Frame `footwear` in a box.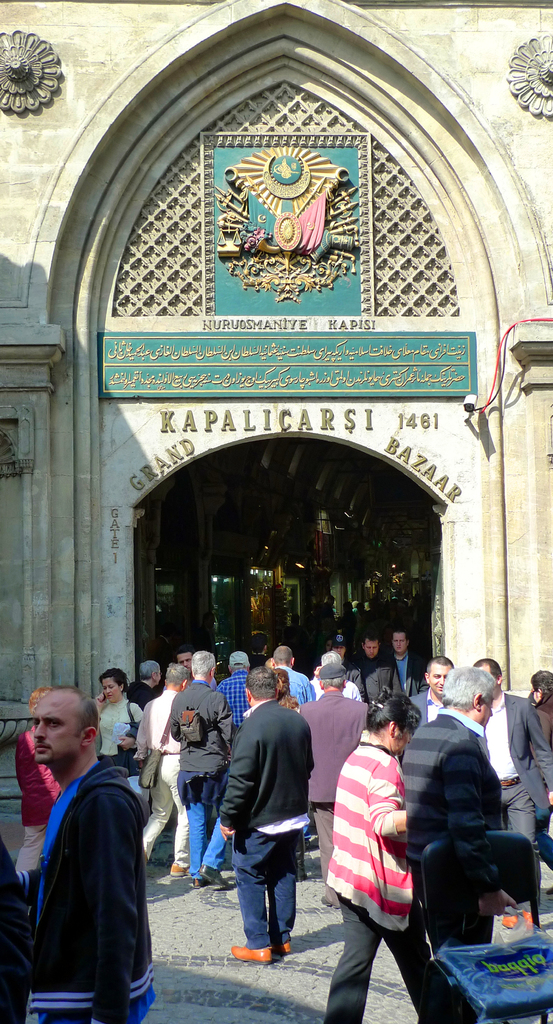
[x1=171, y1=860, x2=192, y2=877].
